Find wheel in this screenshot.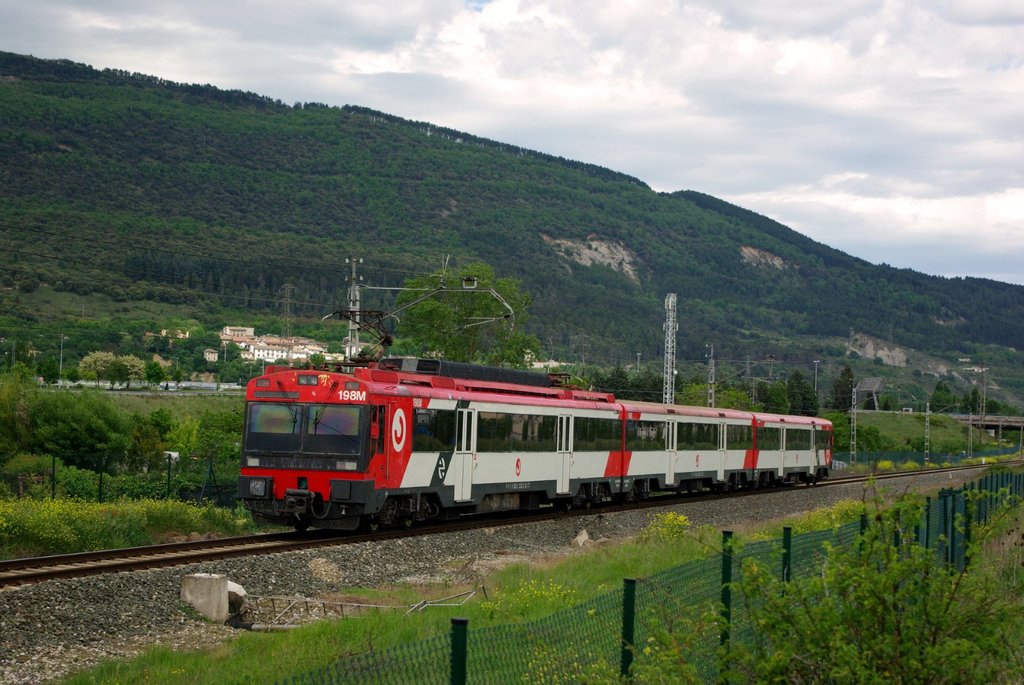
The bounding box for wheel is [left=401, top=499, right=418, bottom=528].
